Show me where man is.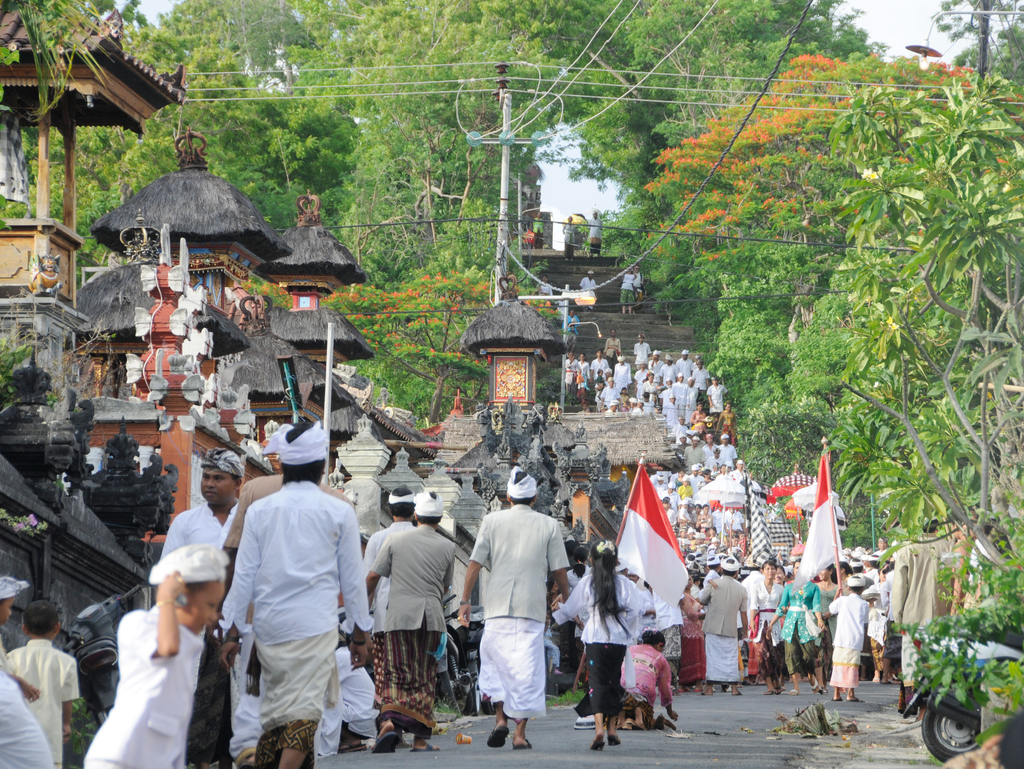
man is at x1=560 y1=216 x2=577 y2=256.
